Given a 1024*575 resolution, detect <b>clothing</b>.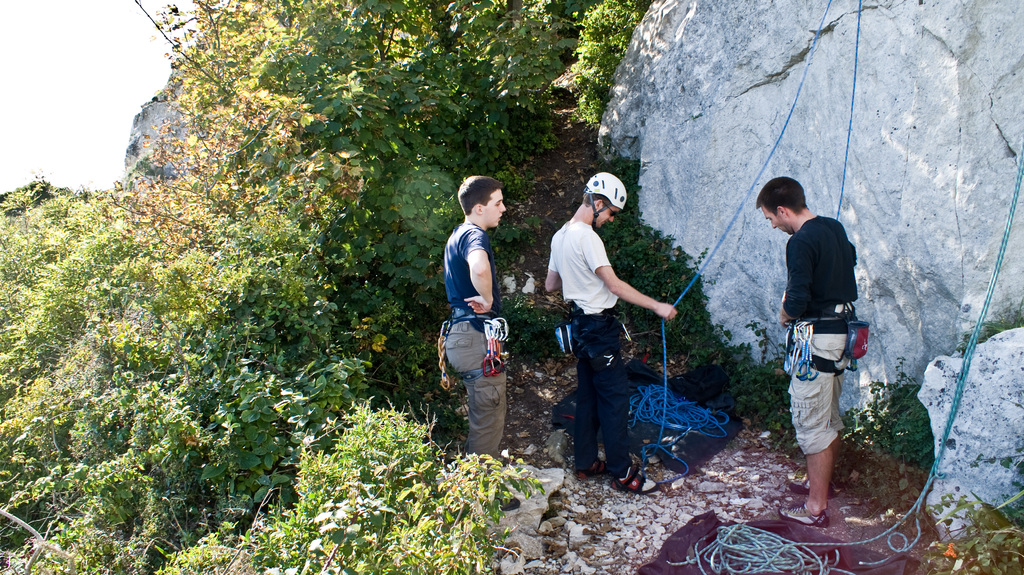
<region>780, 189, 872, 468</region>.
